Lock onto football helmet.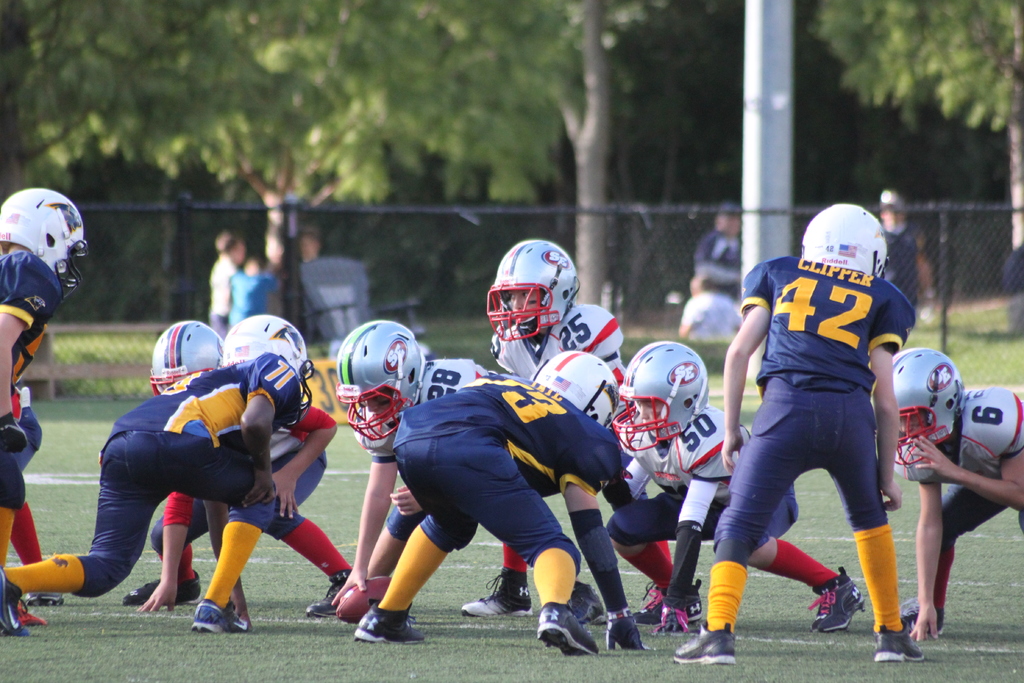
Locked: l=484, t=238, r=580, b=341.
